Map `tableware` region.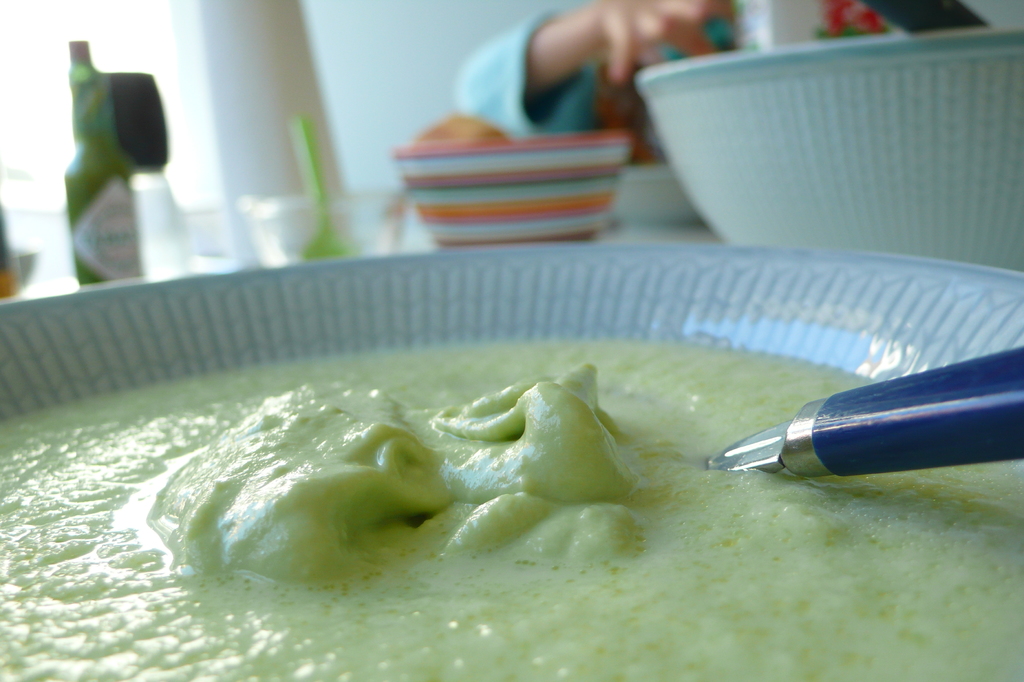
Mapped to {"left": 630, "top": 32, "right": 1023, "bottom": 273}.
